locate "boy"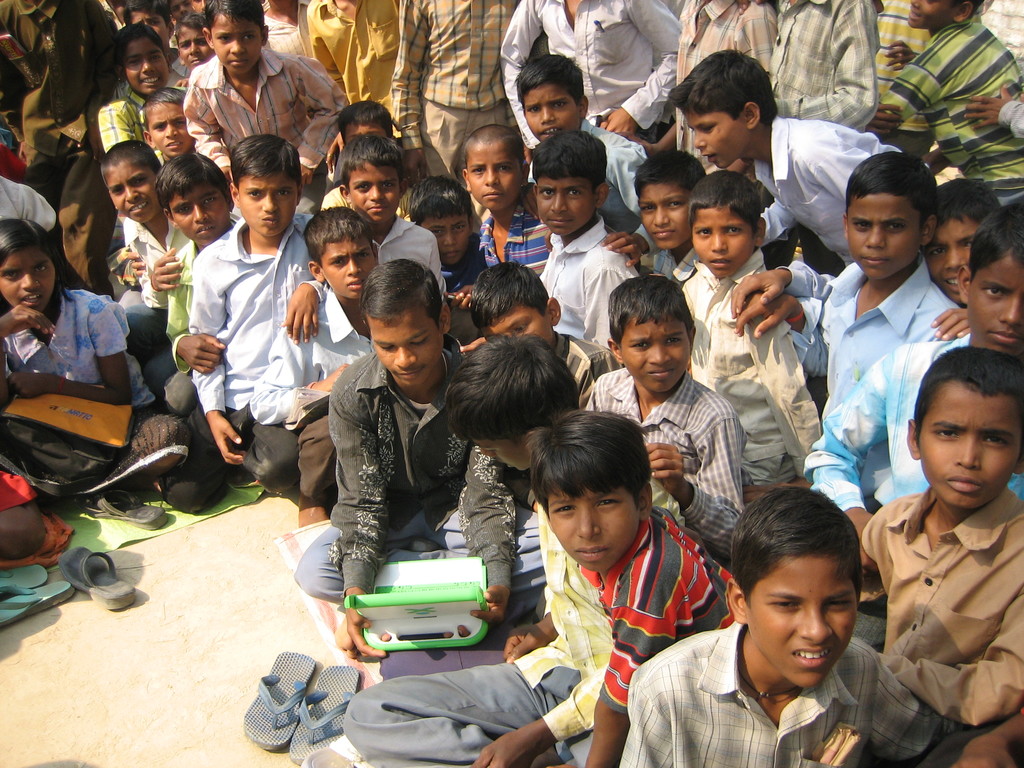
rect(607, 150, 720, 284)
